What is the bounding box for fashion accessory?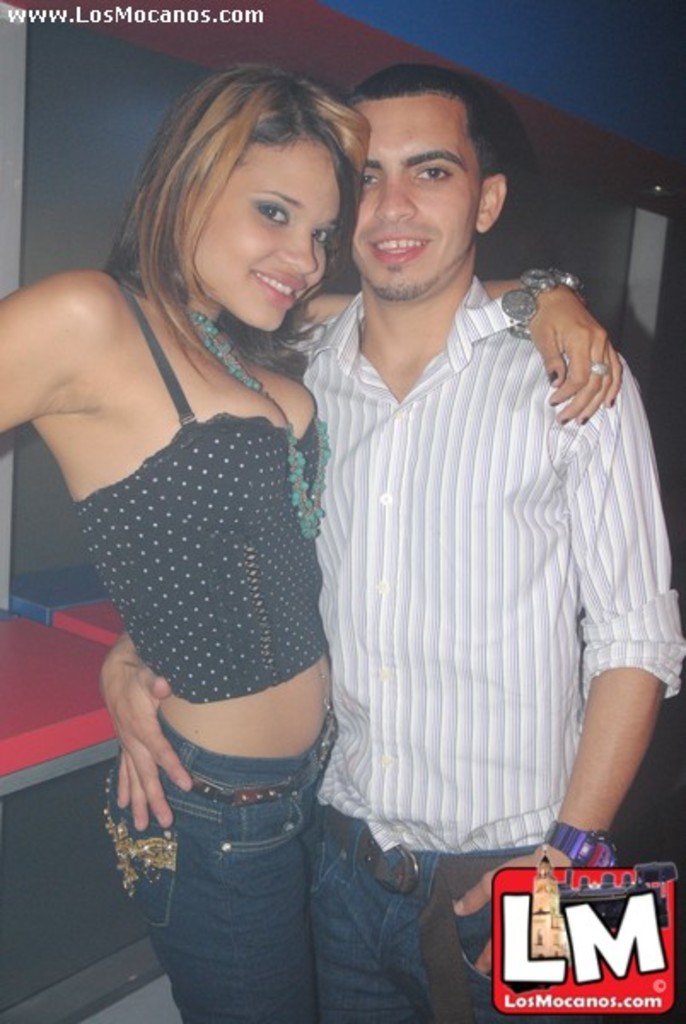
detection(497, 259, 580, 336).
